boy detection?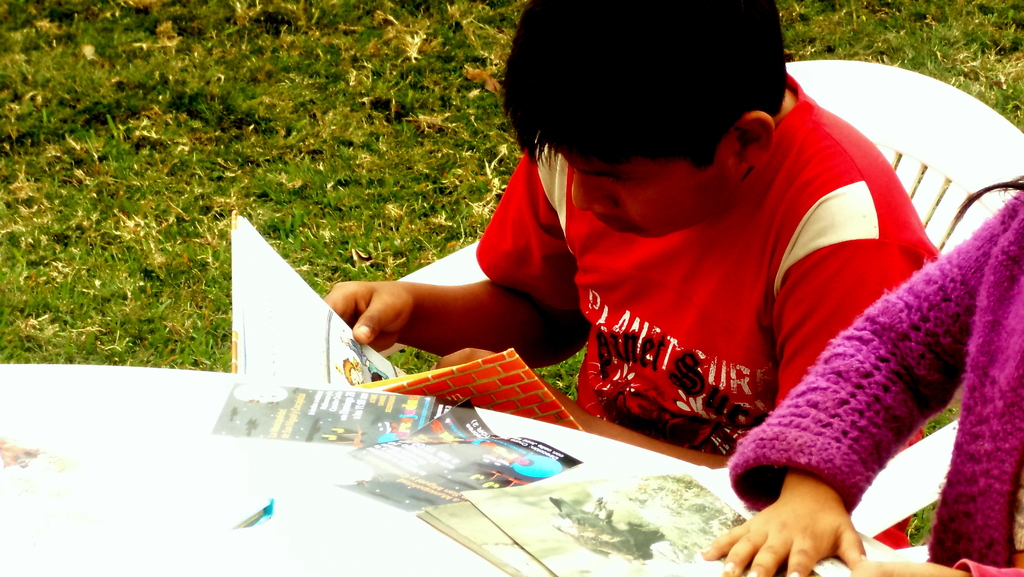
[325,0,940,549]
